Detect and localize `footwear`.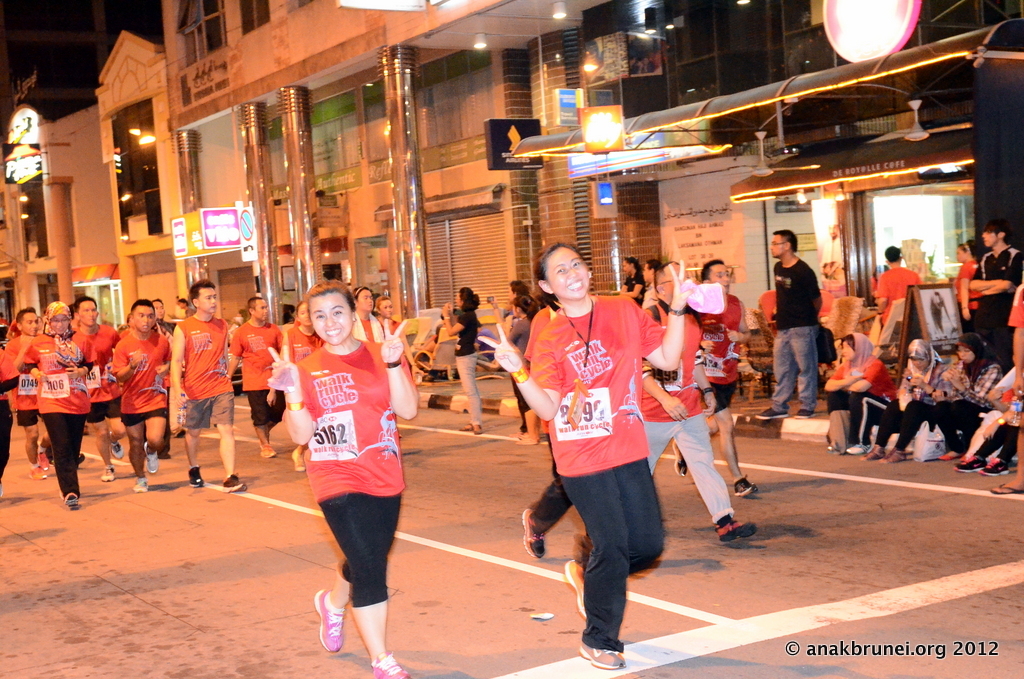
Localized at {"left": 33, "top": 472, "right": 50, "bottom": 481}.
